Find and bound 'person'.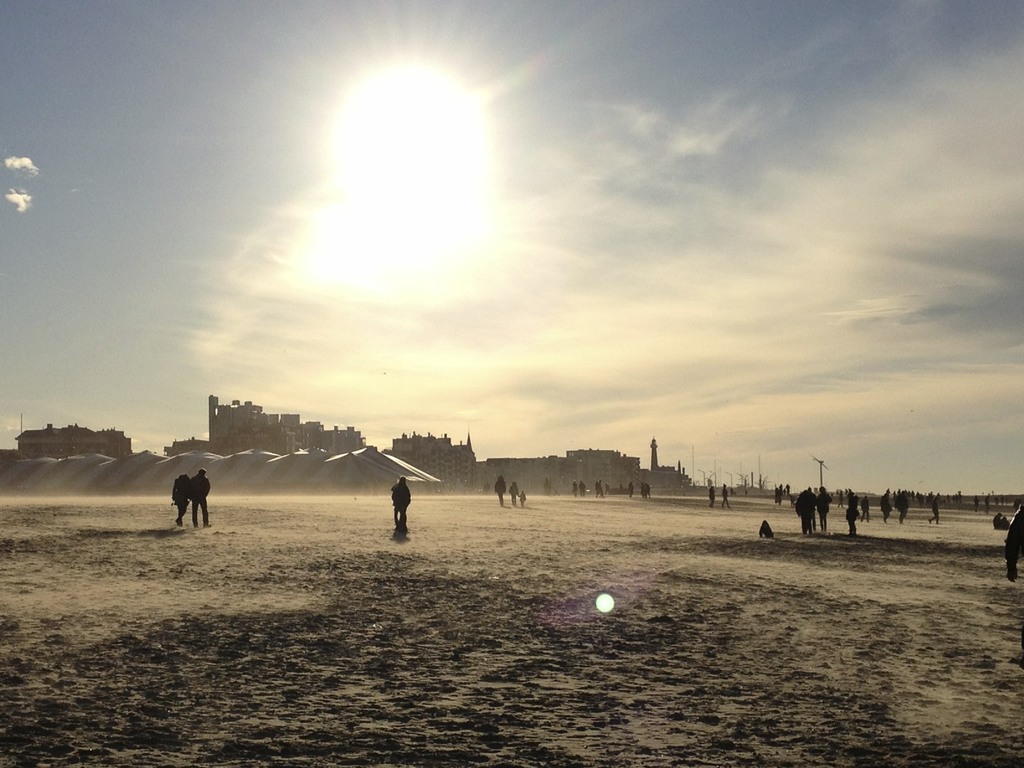
Bound: pyautogui.locateOnScreen(895, 490, 913, 525).
